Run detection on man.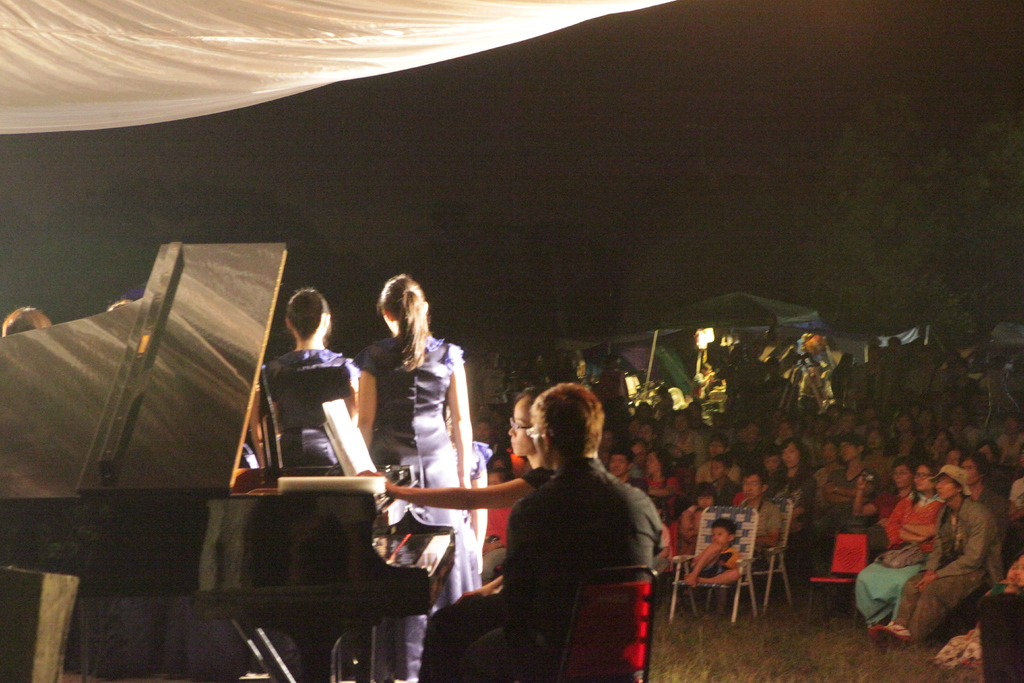
Result: 426,379,672,682.
